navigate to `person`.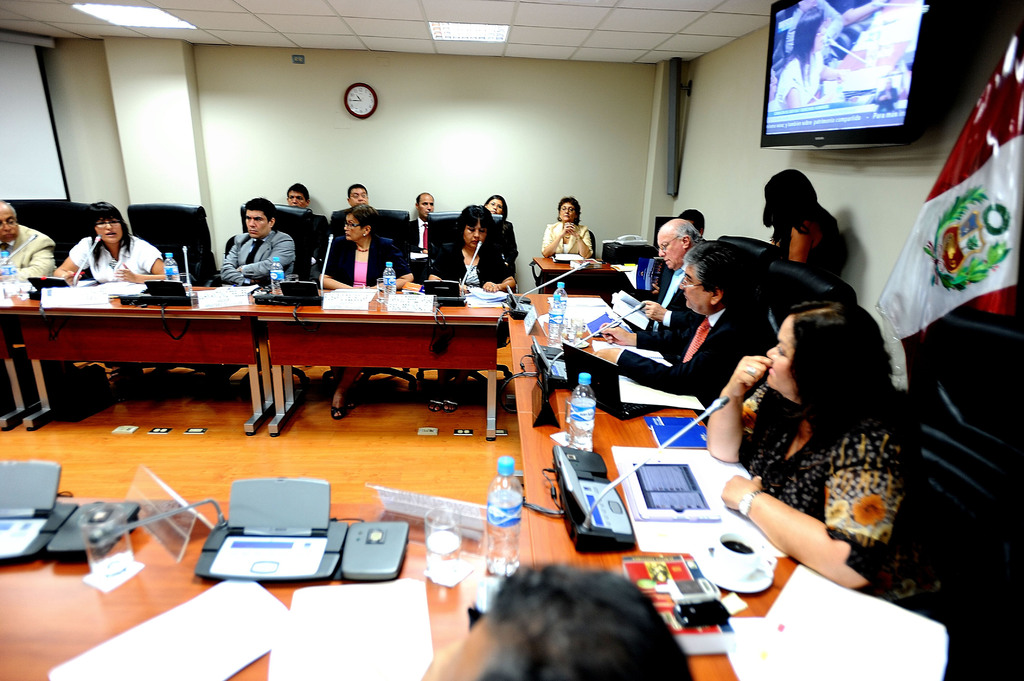
Navigation target: region(541, 199, 591, 269).
